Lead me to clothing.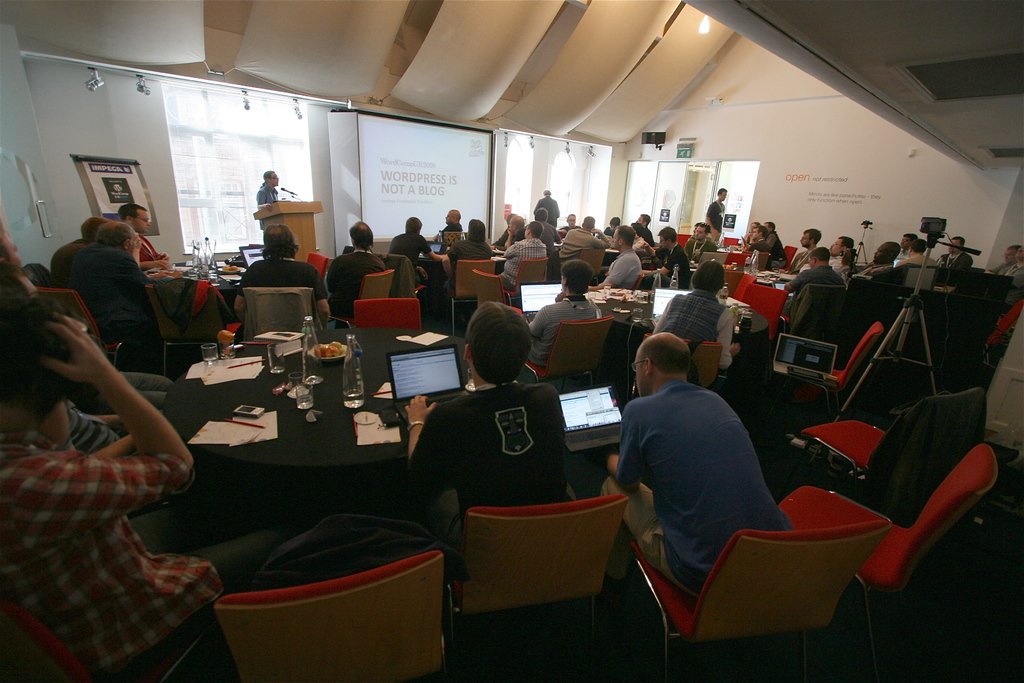
Lead to 557, 226, 609, 262.
